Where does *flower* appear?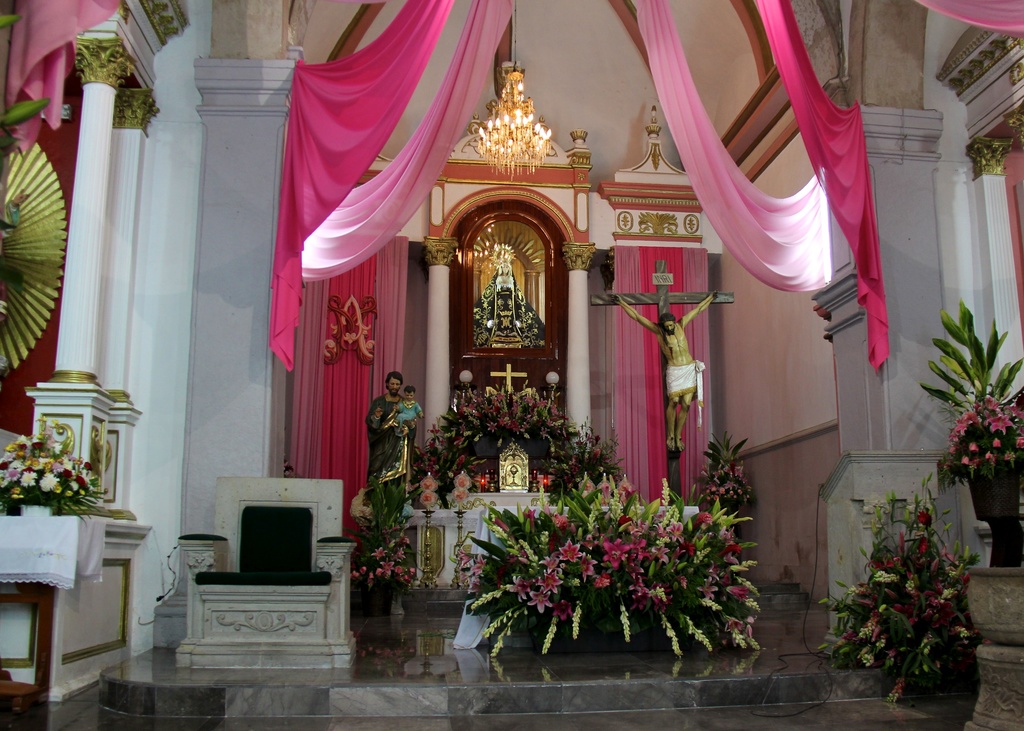
Appears at <region>556, 538, 586, 568</region>.
